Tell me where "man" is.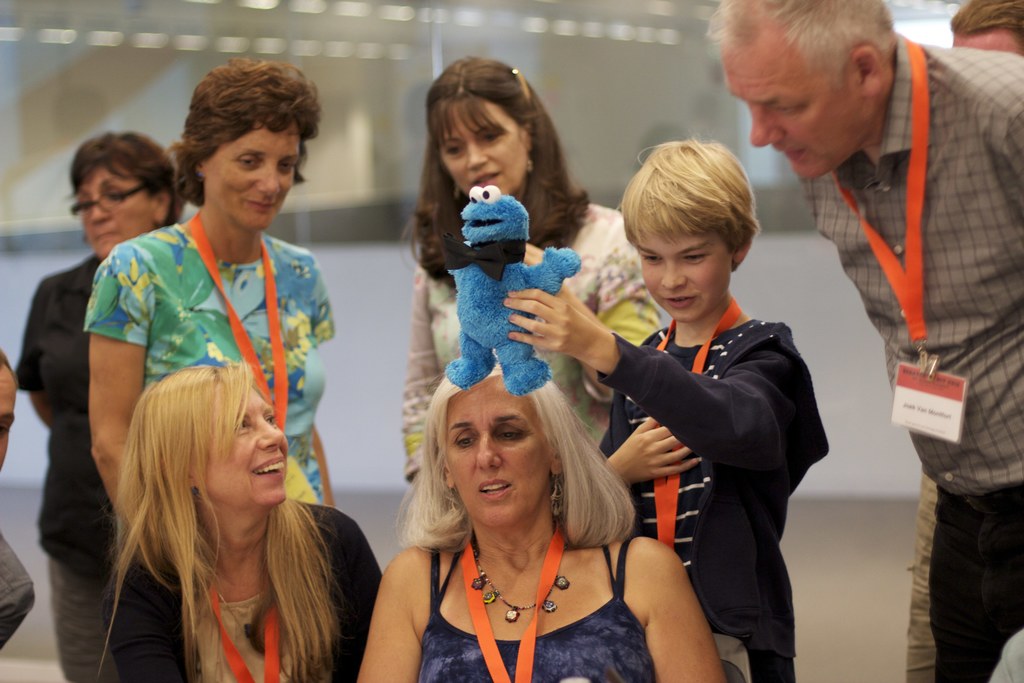
"man" is at Rect(899, 0, 1023, 682).
